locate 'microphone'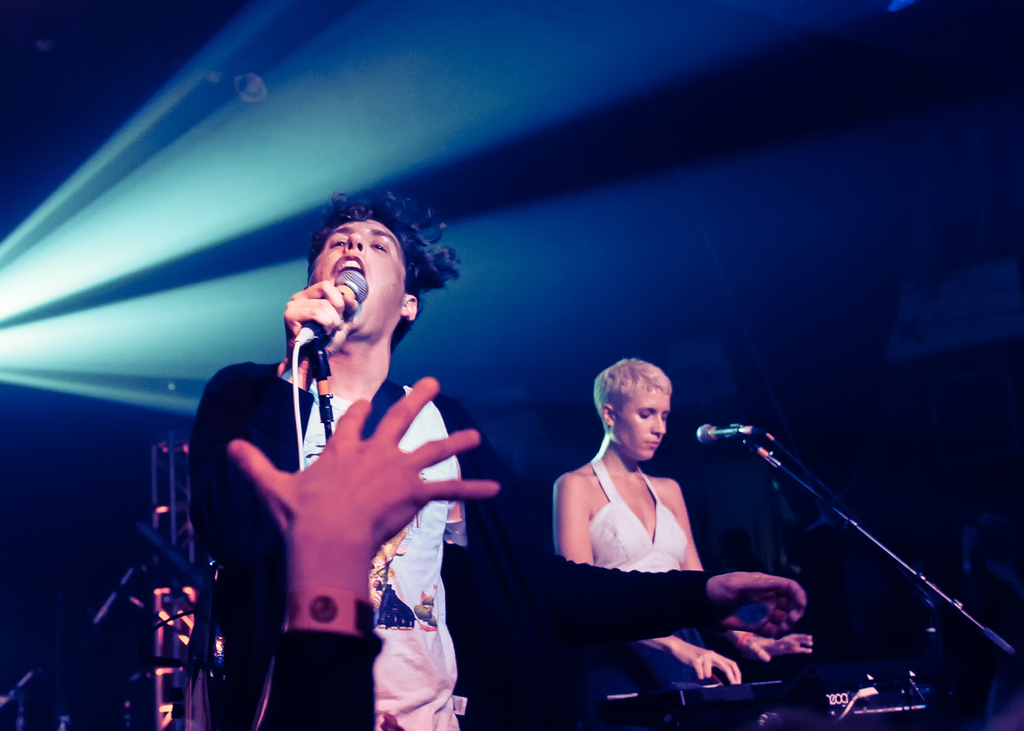
(294, 272, 372, 345)
